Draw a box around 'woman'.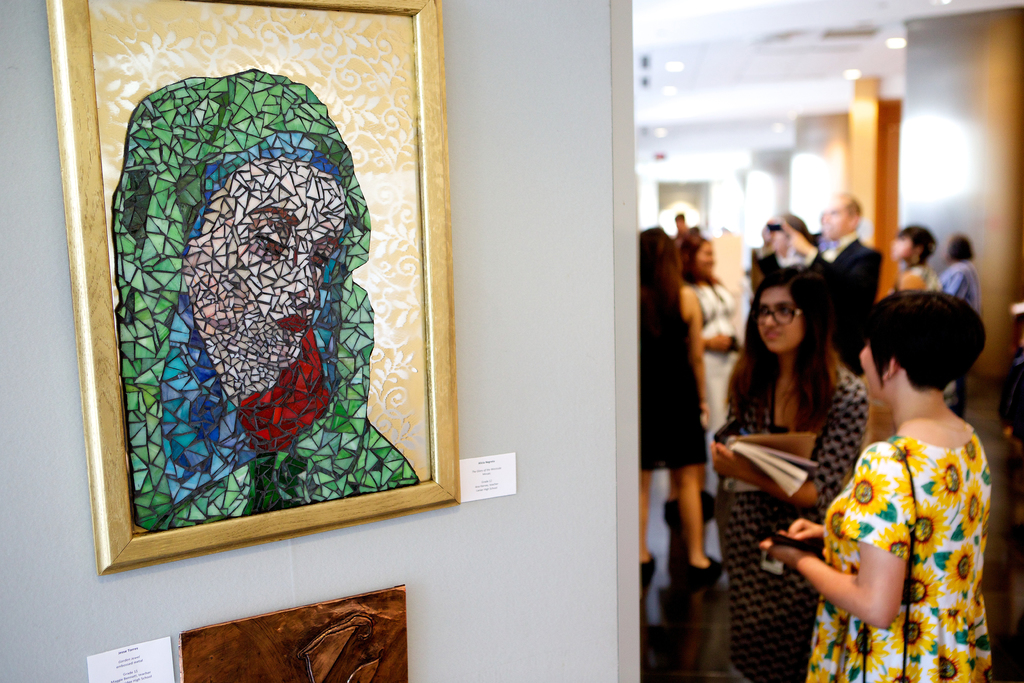
detection(115, 68, 421, 529).
